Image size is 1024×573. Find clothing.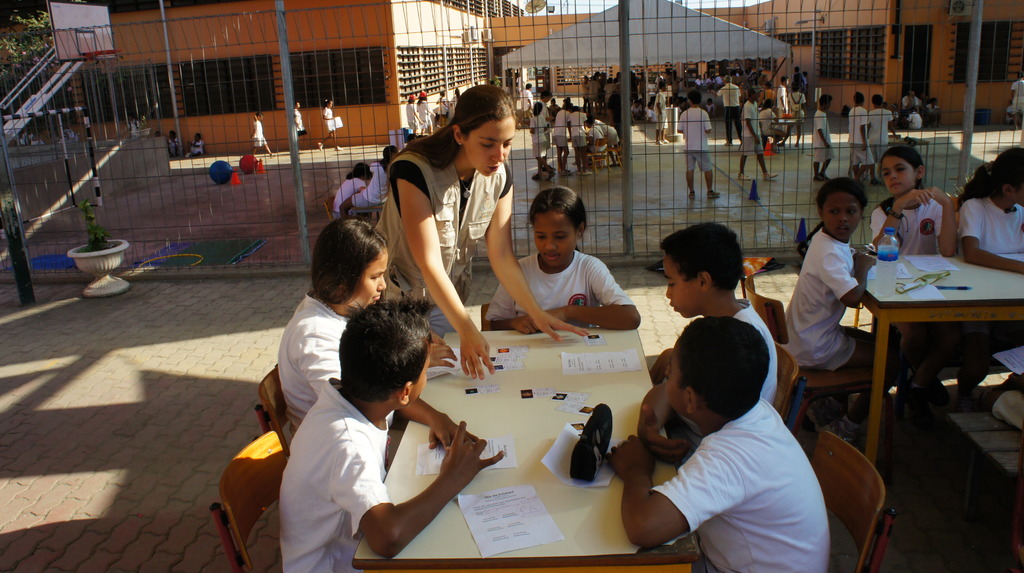
(813,109,844,165).
